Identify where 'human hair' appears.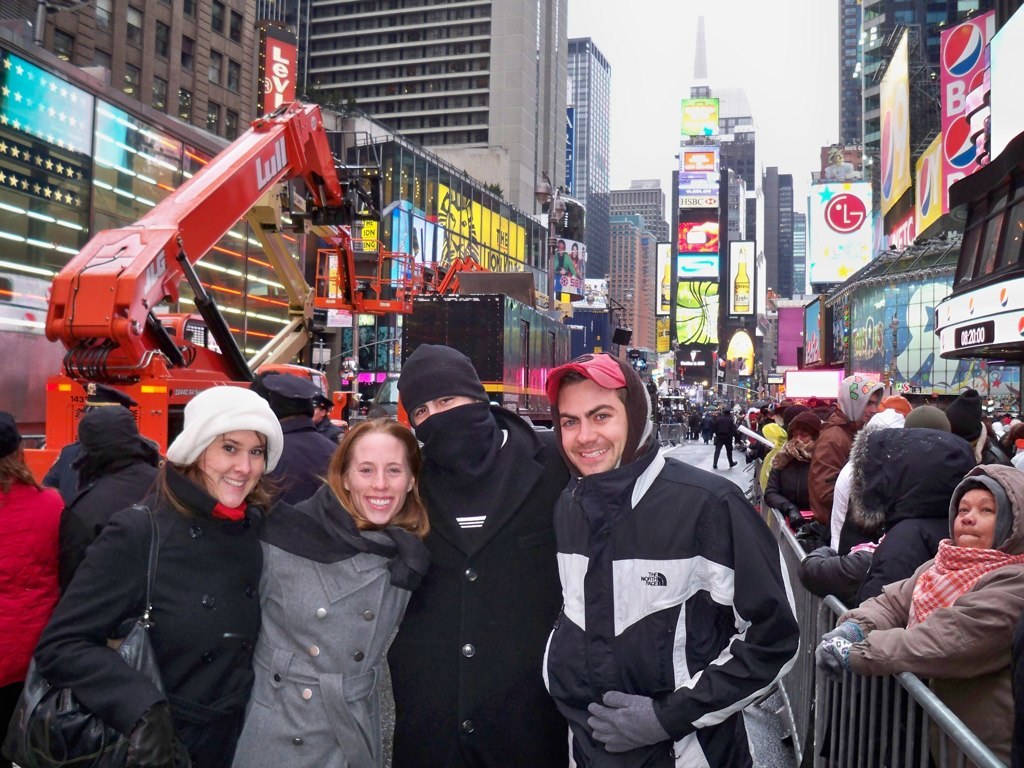
Appears at crop(323, 414, 433, 545).
